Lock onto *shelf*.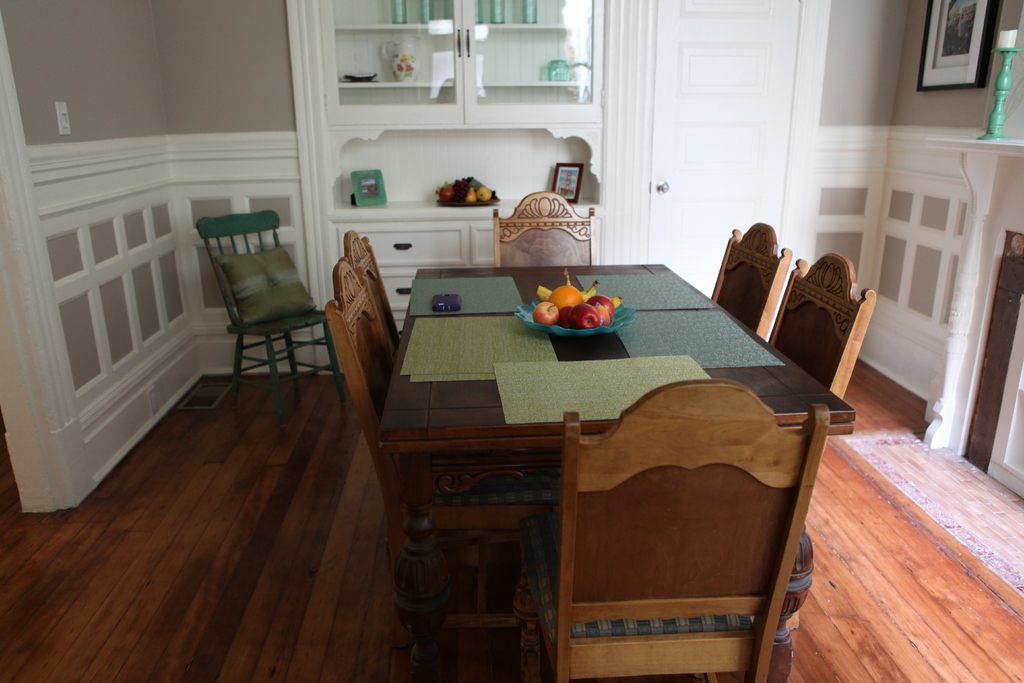
Locked: 482:37:578:83.
